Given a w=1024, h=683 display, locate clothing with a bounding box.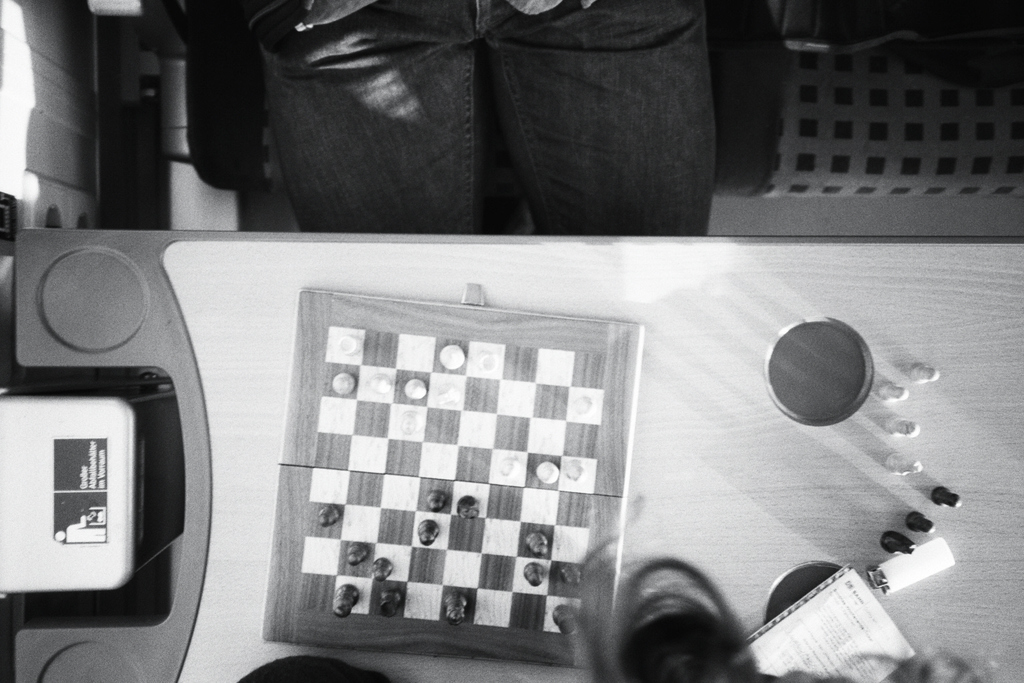
Located: pyautogui.locateOnScreen(218, 0, 784, 227).
